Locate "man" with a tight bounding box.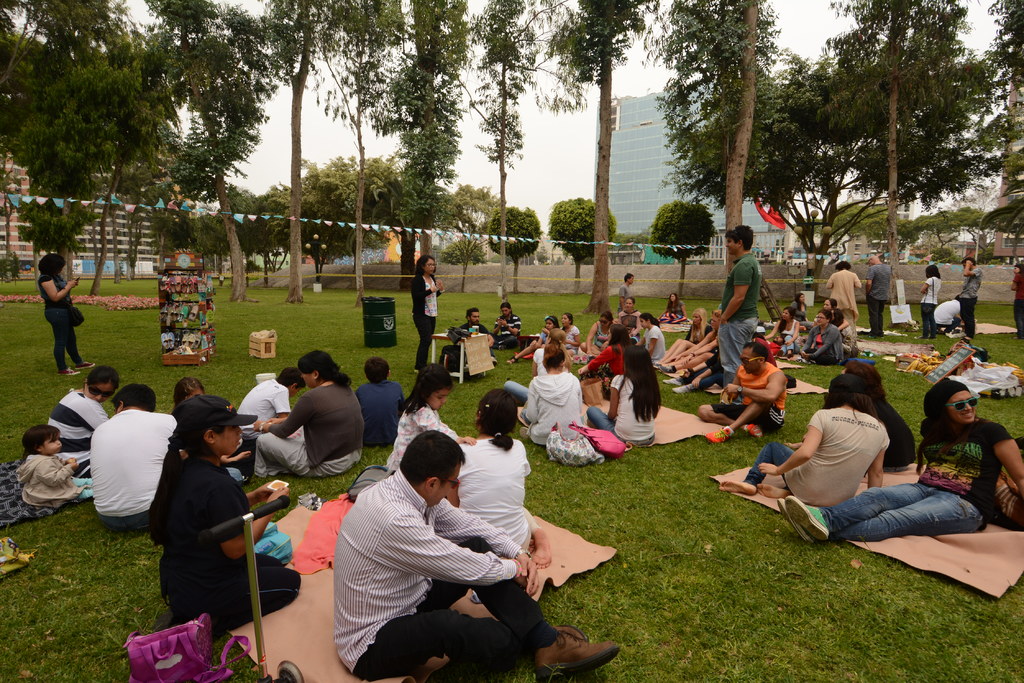
716,226,756,390.
